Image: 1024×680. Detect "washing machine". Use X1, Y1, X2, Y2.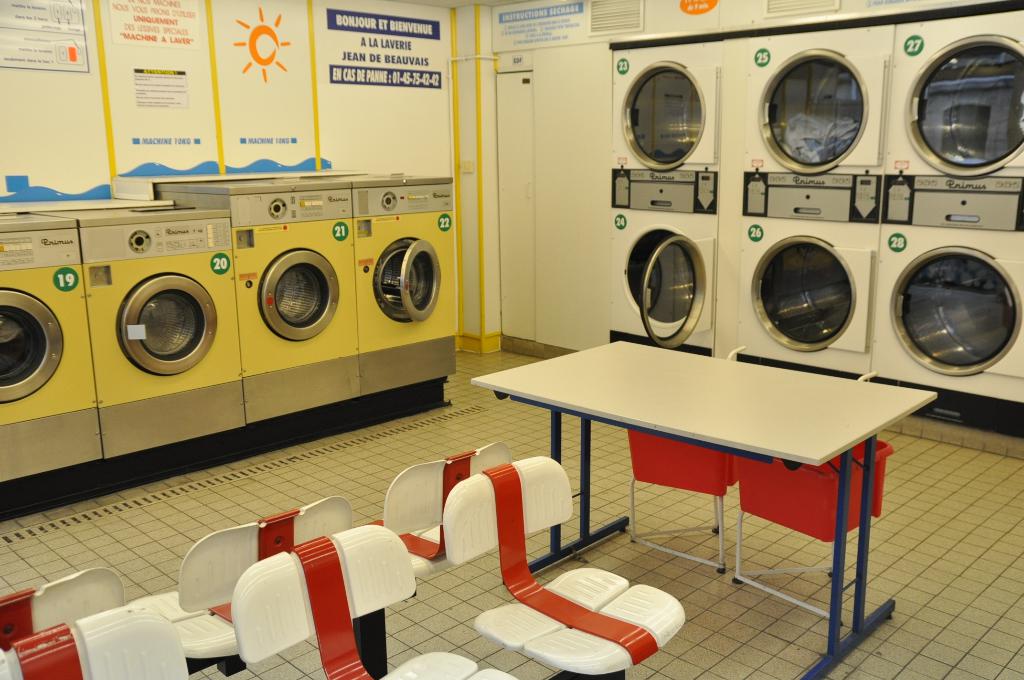
598, 34, 727, 364.
